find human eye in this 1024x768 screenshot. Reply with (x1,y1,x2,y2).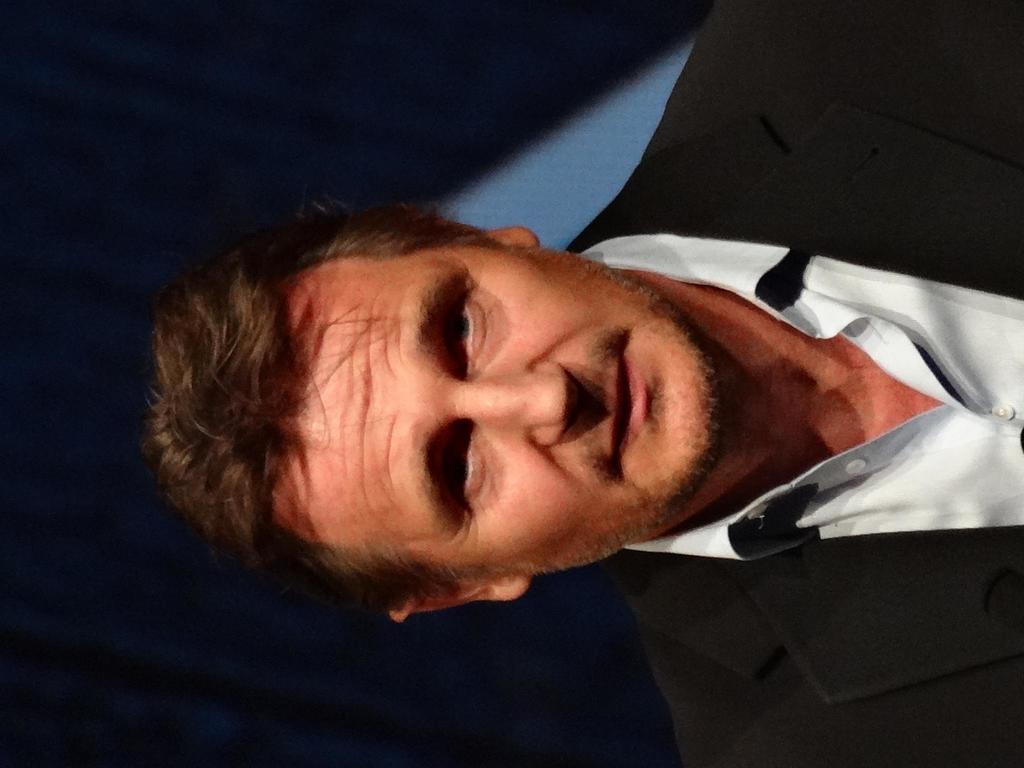
(432,283,497,382).
